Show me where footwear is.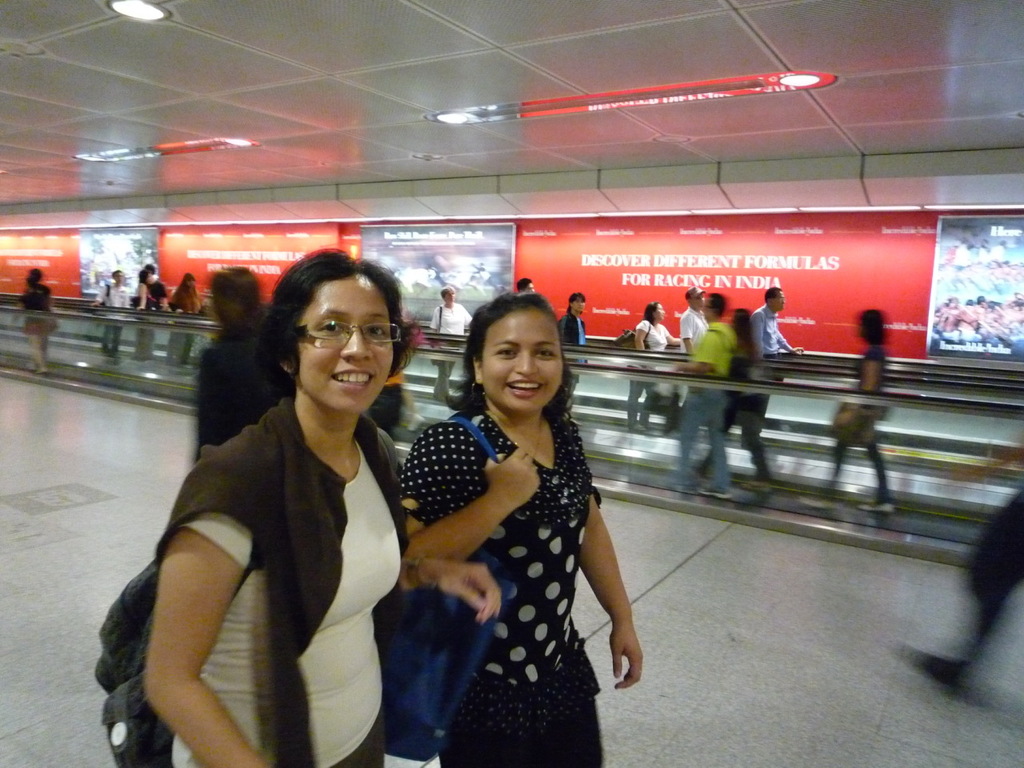
footwear is at Rect(742, 479, 778, 491).
